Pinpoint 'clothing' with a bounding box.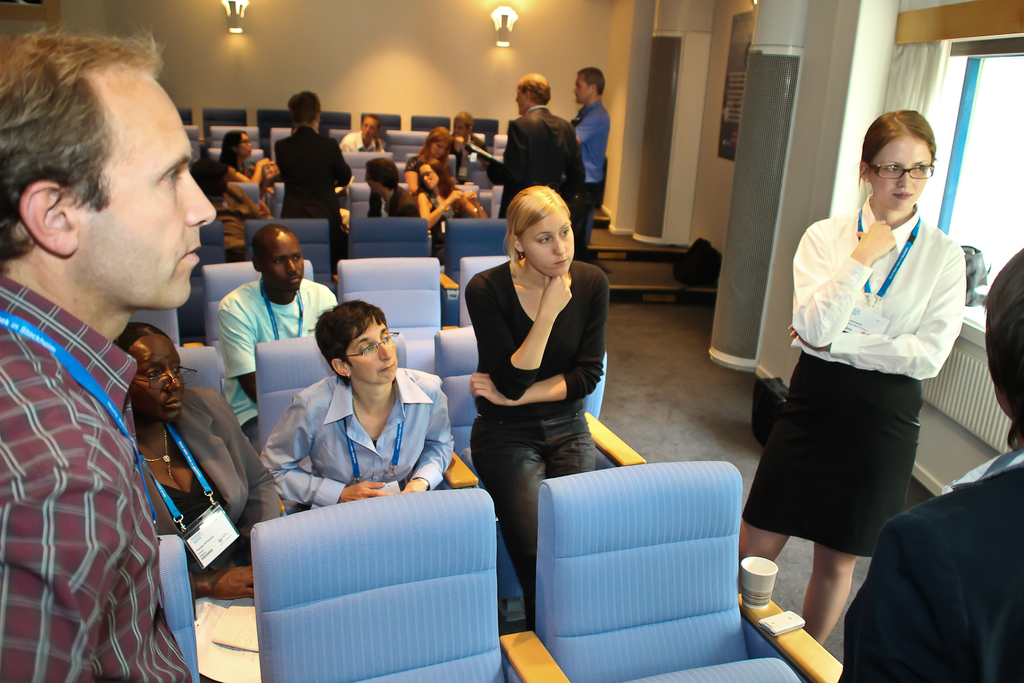
(218,279,343,427).
